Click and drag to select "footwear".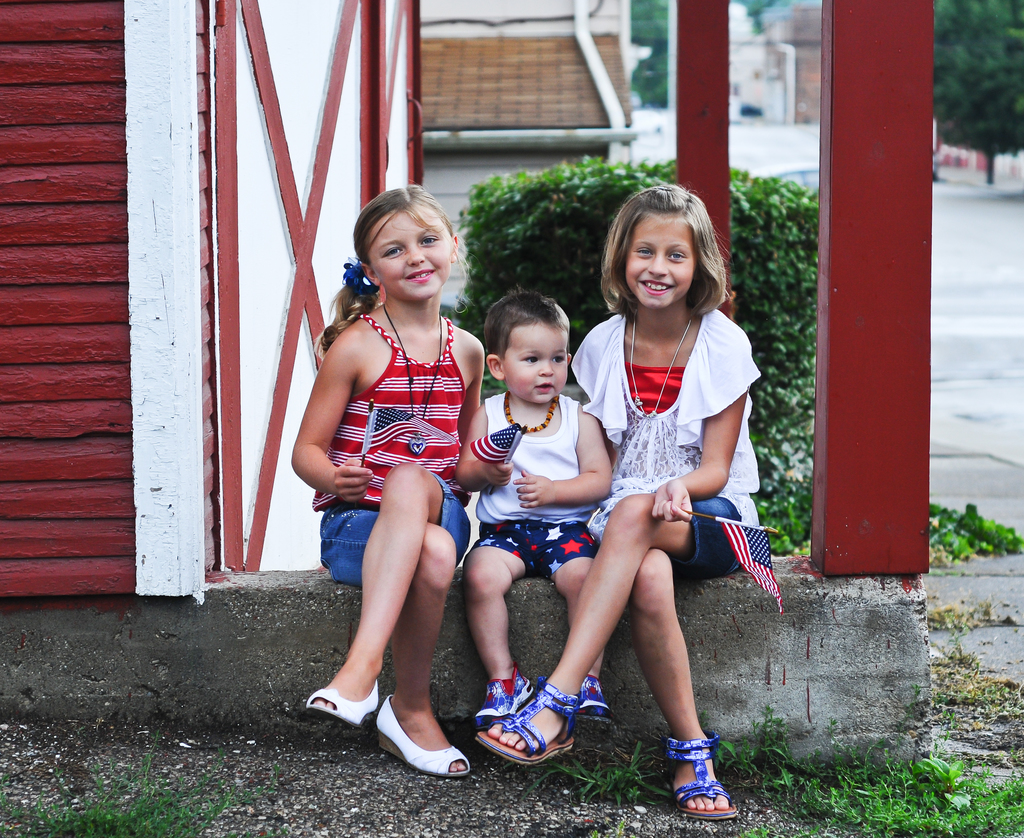
Selection: (x1=474, y1=681, x2=574, y2=771).
